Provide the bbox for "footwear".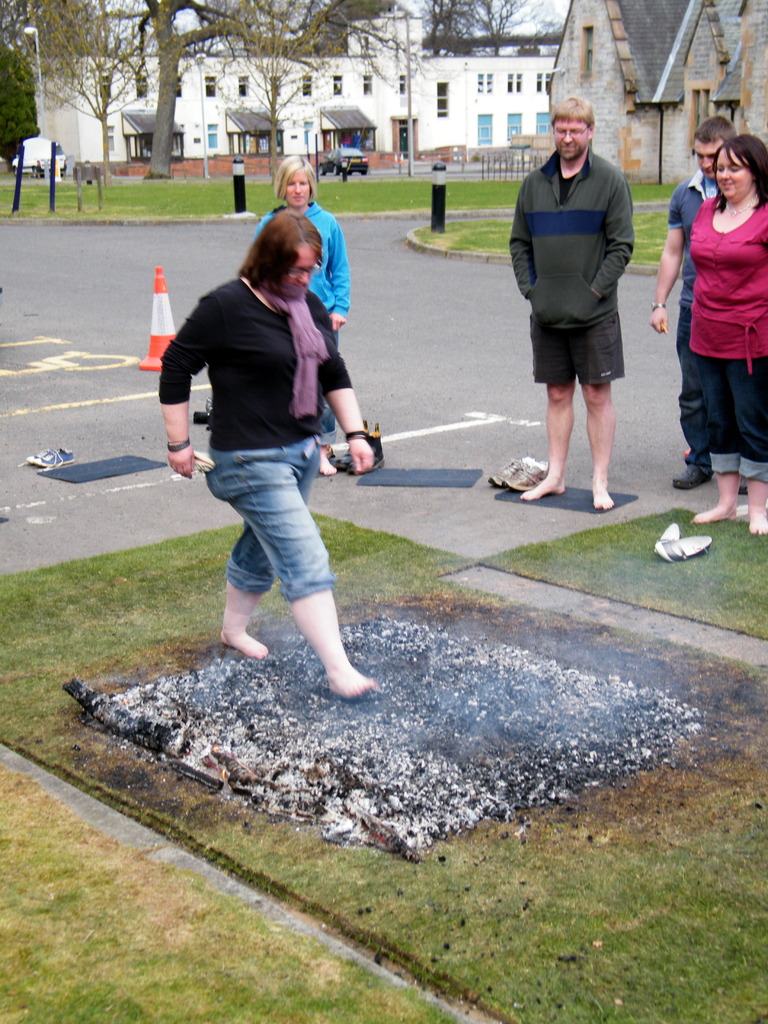
(662,459,716,487).
